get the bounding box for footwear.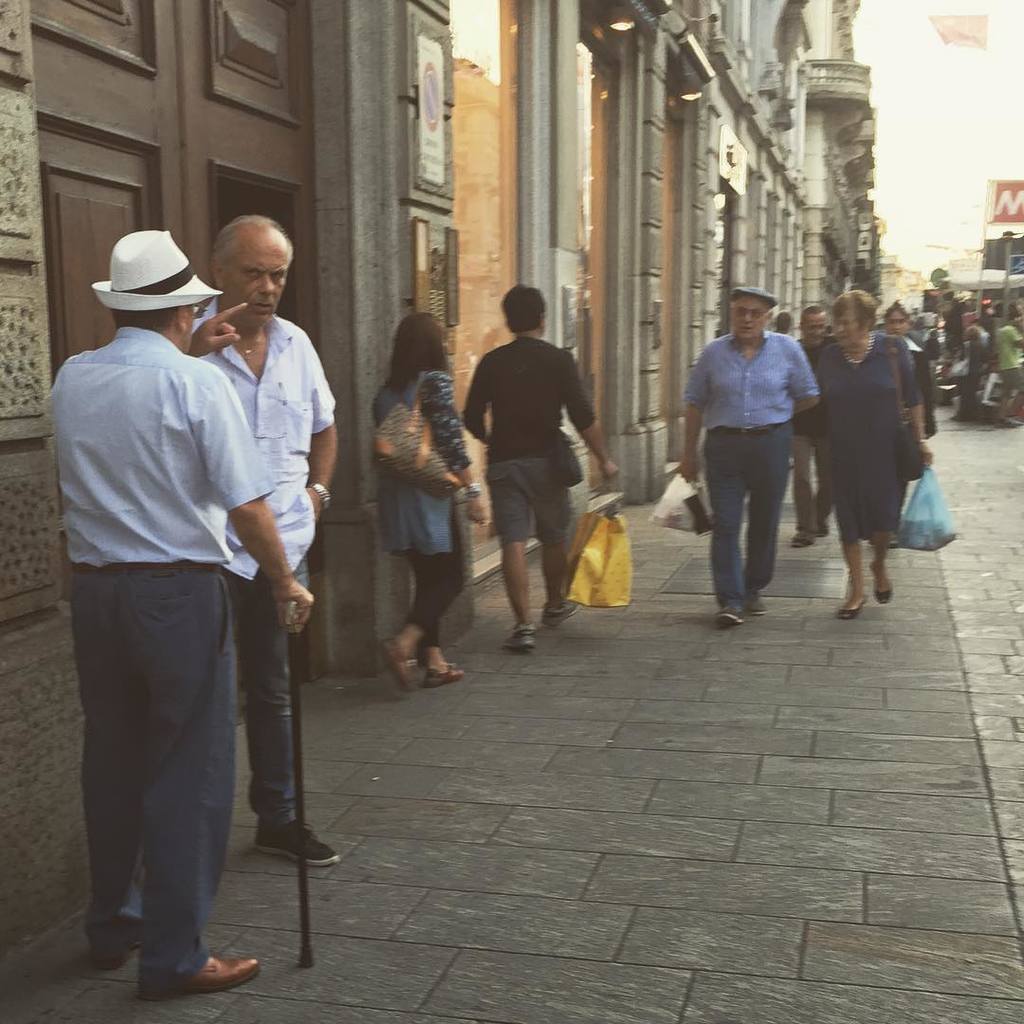
bbox=[544, 596, 583, 627].
